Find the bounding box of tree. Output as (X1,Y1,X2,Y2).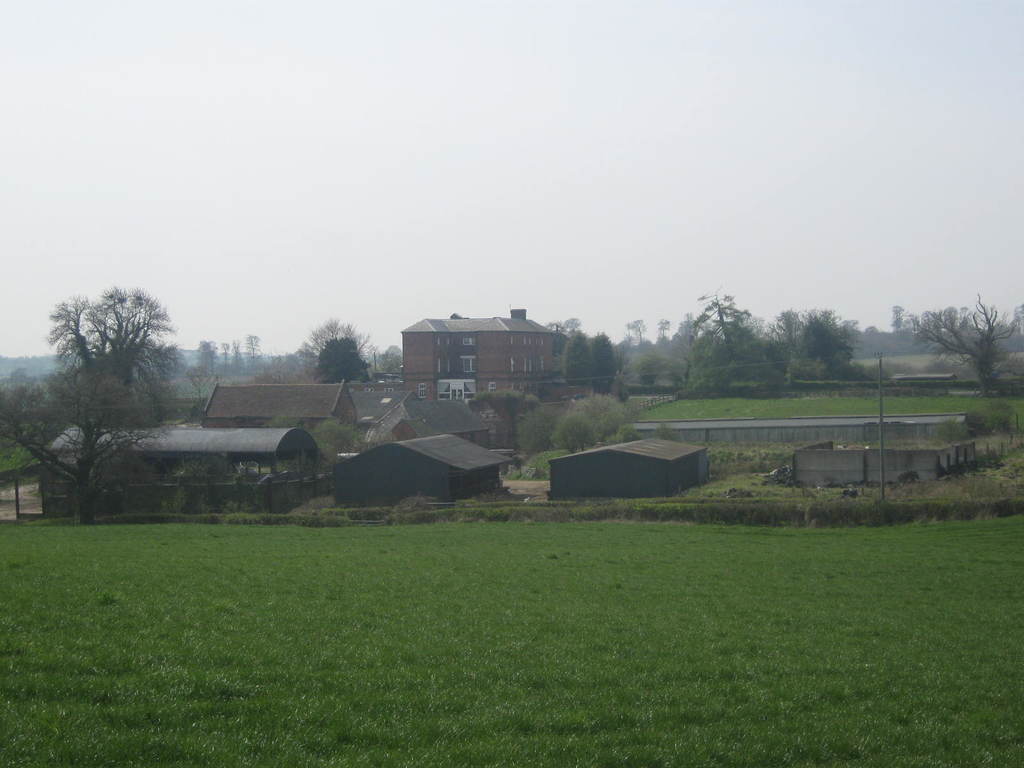
(920,292,1016,396).
